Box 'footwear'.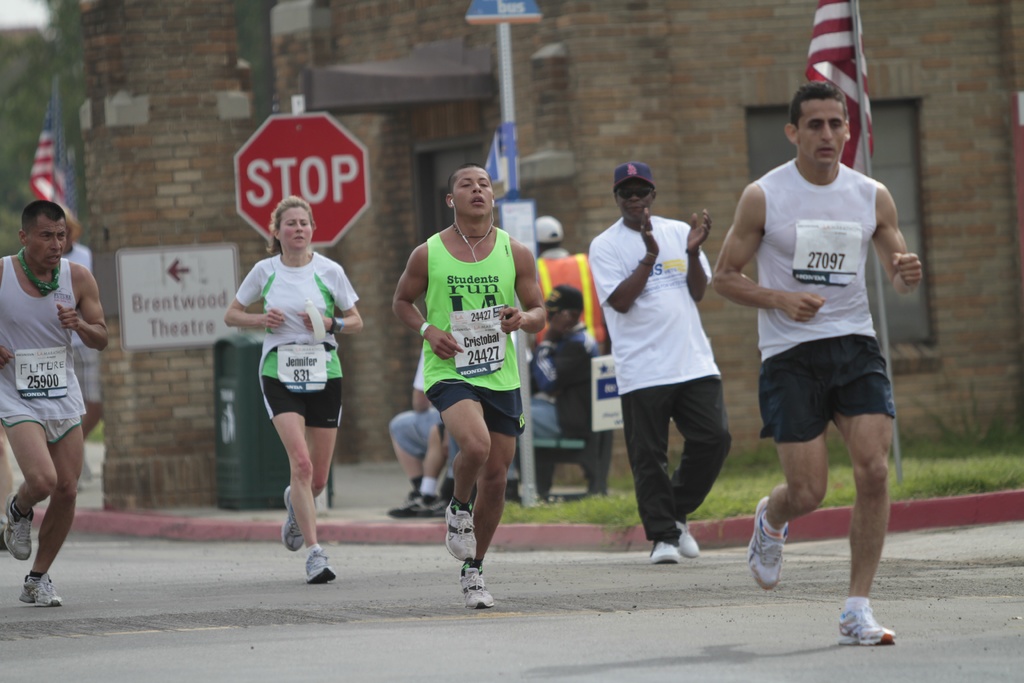
(left=303, top=544, right=343, bottom=586).
